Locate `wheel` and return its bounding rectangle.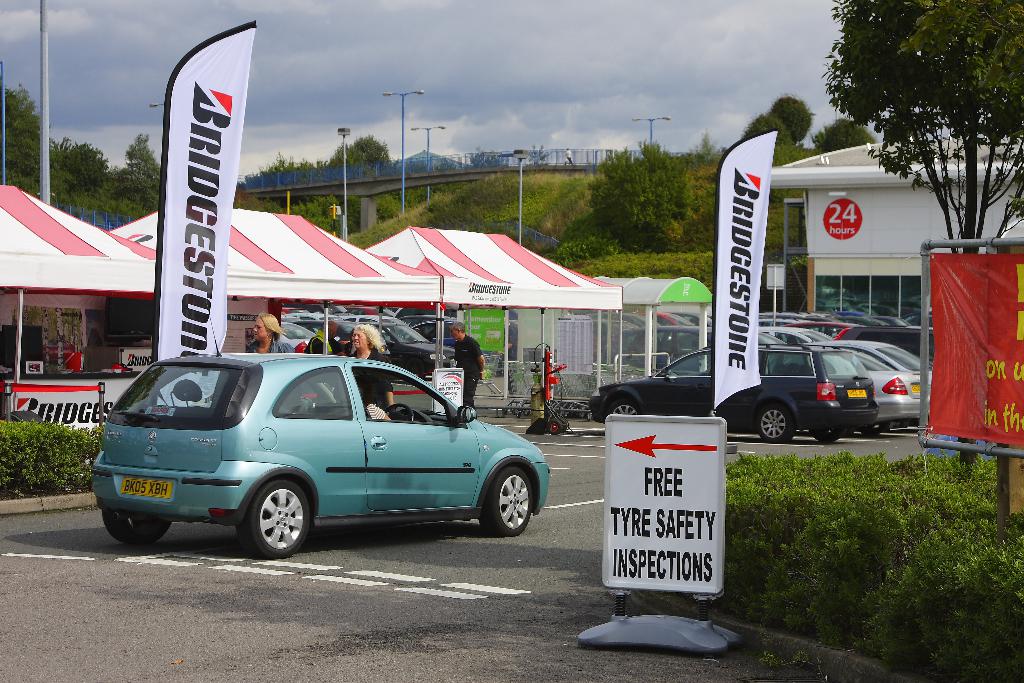
left=807, top=427, right=845, bottom=441.
